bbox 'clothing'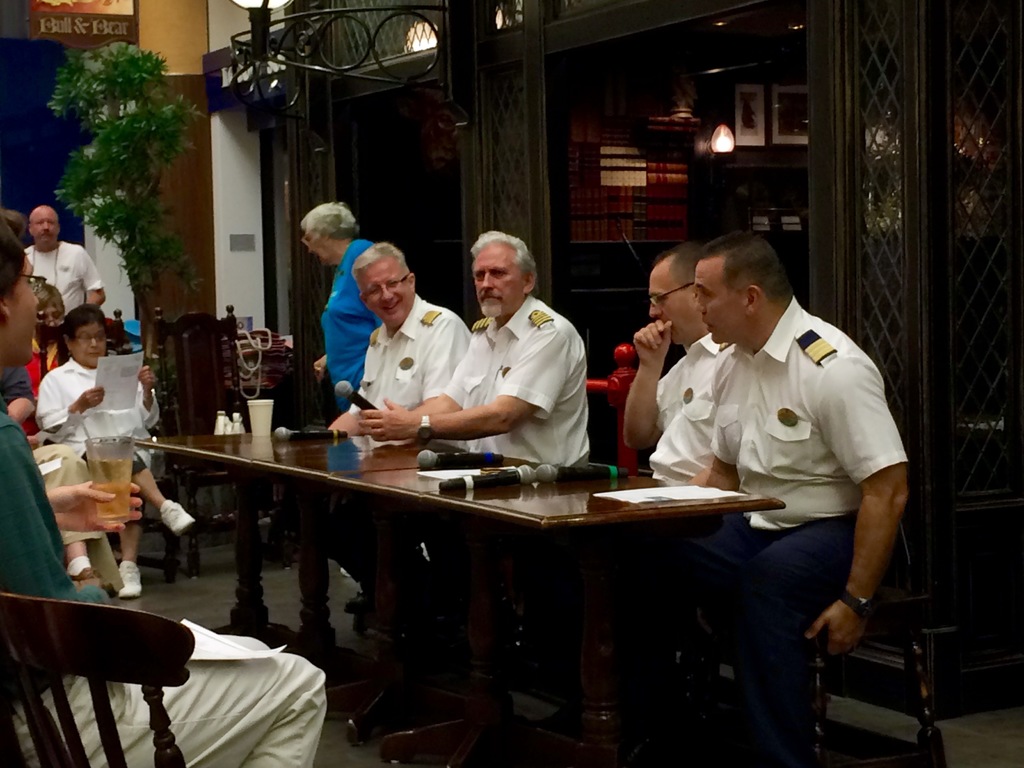
669:338:729:503
